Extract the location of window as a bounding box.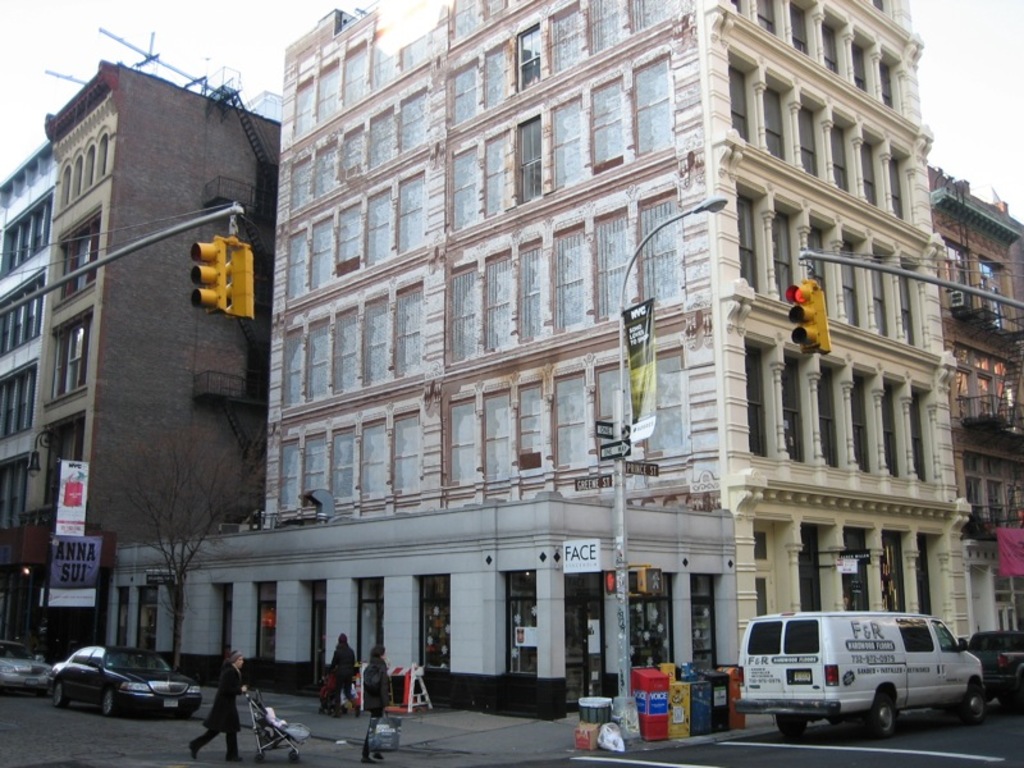
left=0, top=193, right=51, bottom=275.
